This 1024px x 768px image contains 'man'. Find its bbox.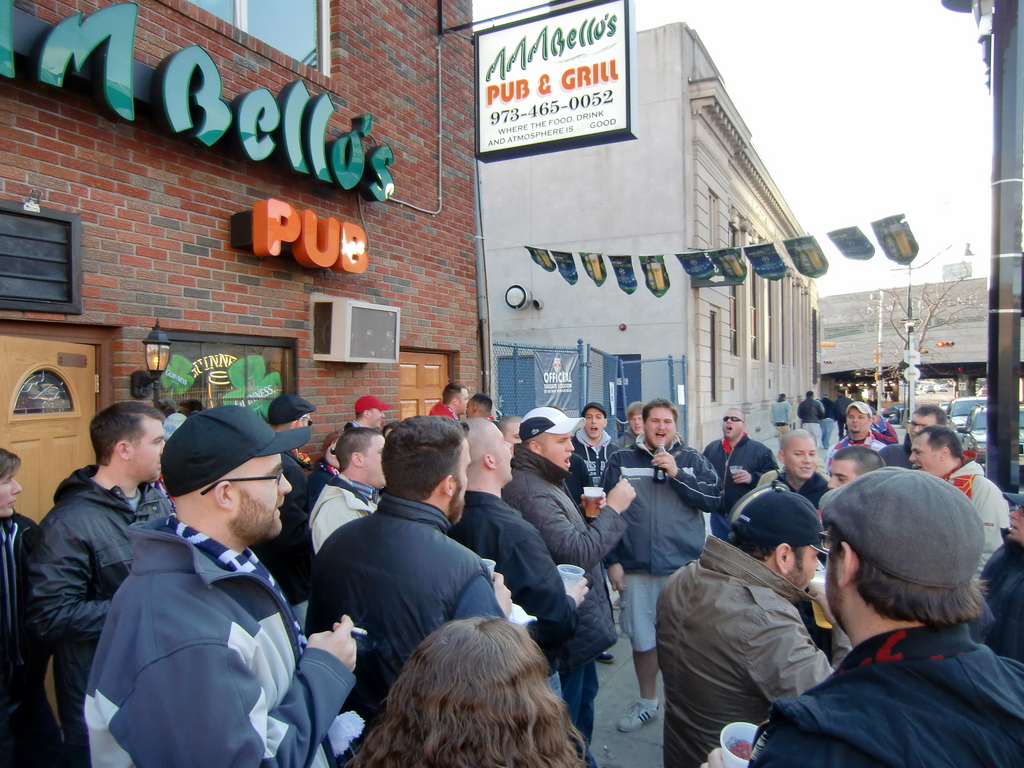
304,414,508,751.
